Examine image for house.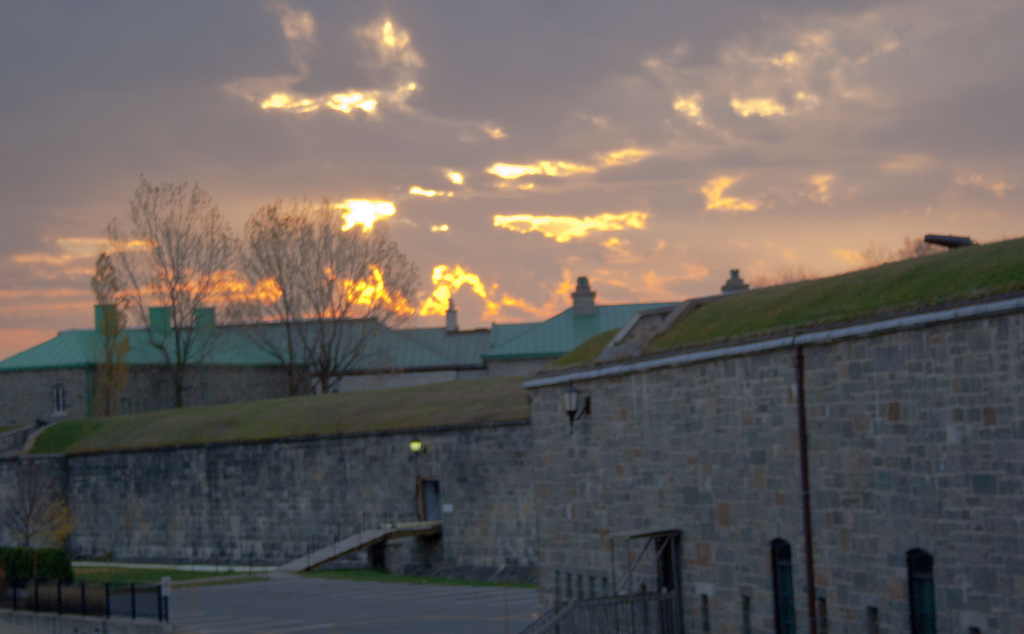
Examination result: [left=1, top=371, right=538, bottom=594].
